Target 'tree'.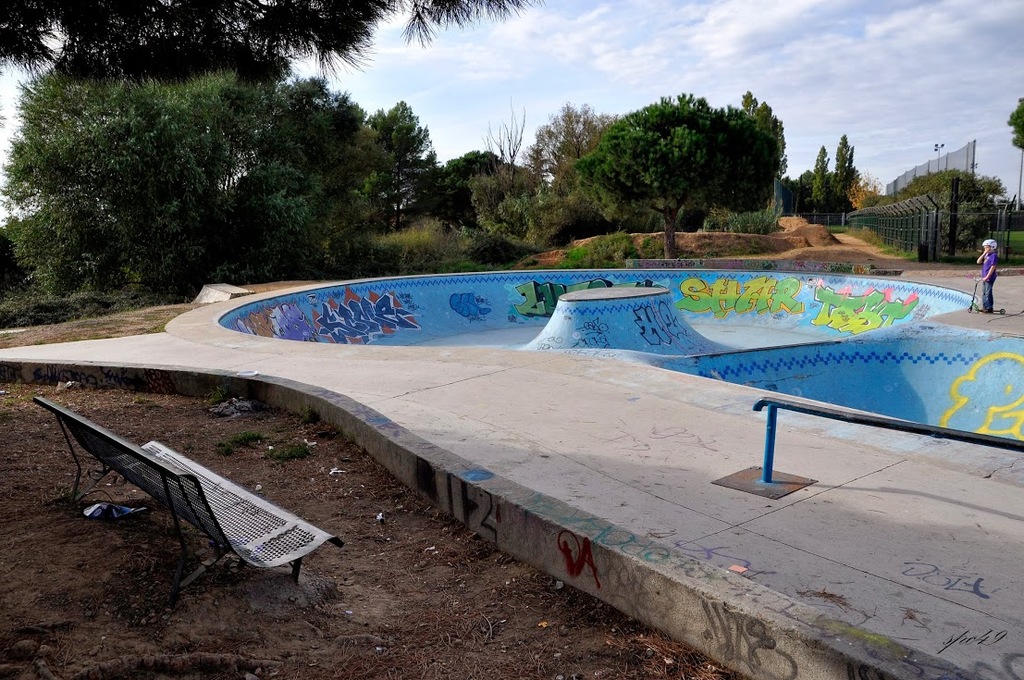
Target region: BBox(0, 0, 537, 90).
